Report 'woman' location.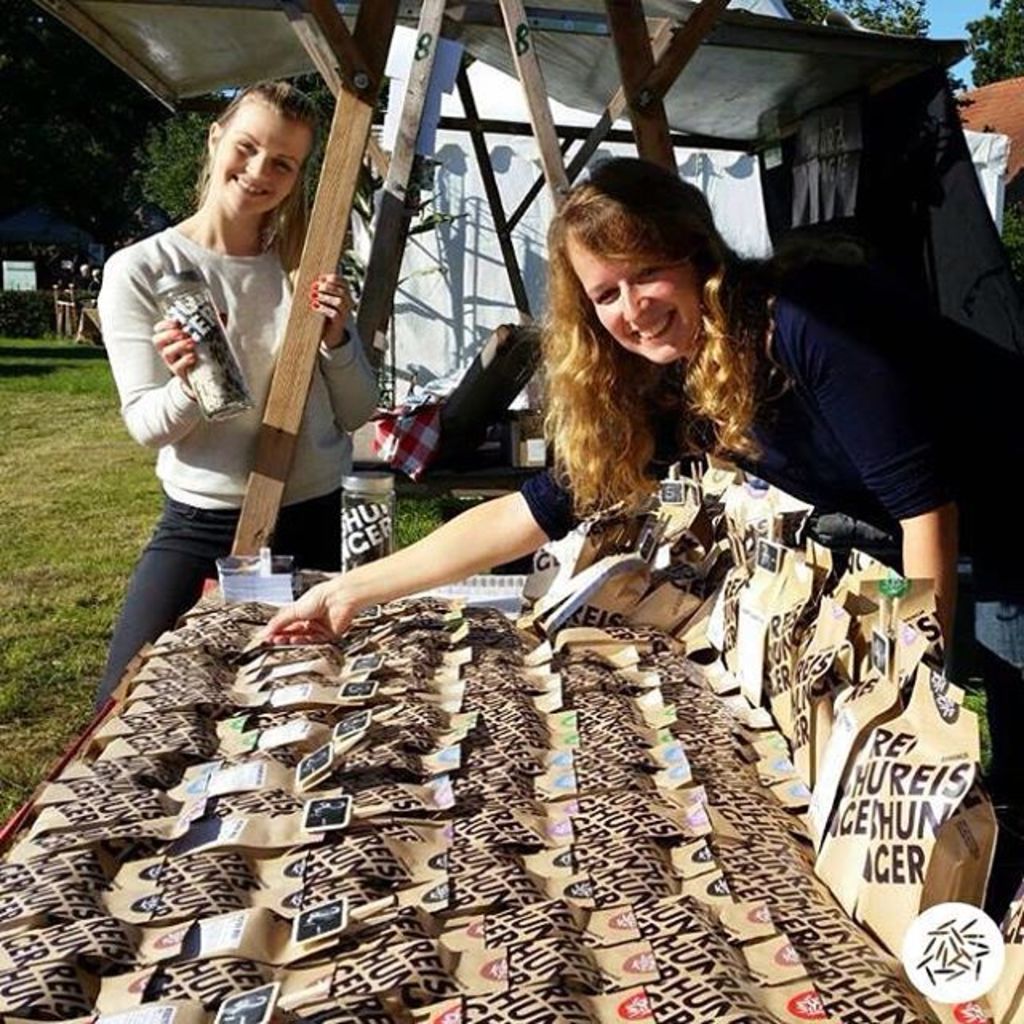
Report: region(78, 72, 397, 730).
